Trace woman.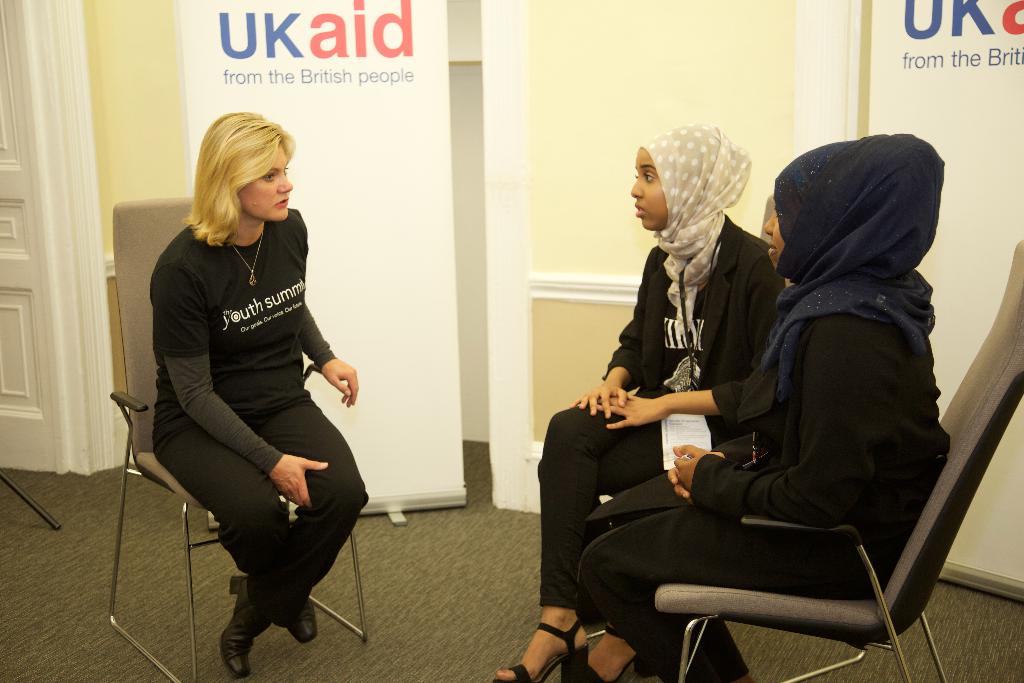
Traced to crop(492, 120, 787, 682).
